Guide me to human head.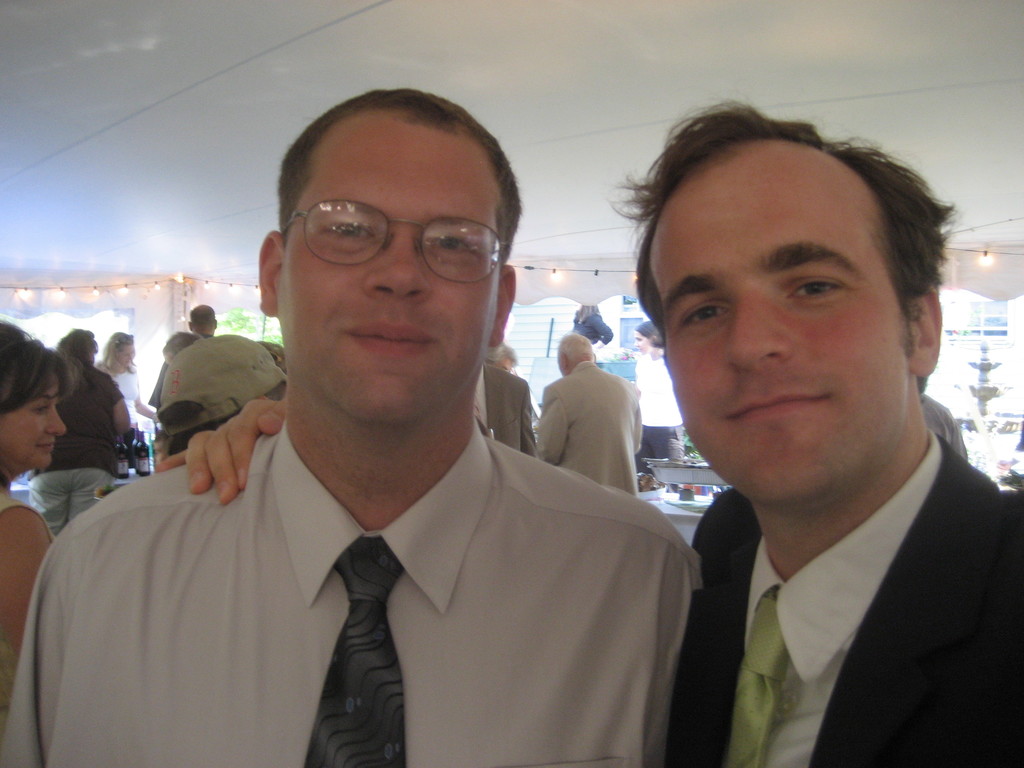
Guidance: 634,320,665,352.
